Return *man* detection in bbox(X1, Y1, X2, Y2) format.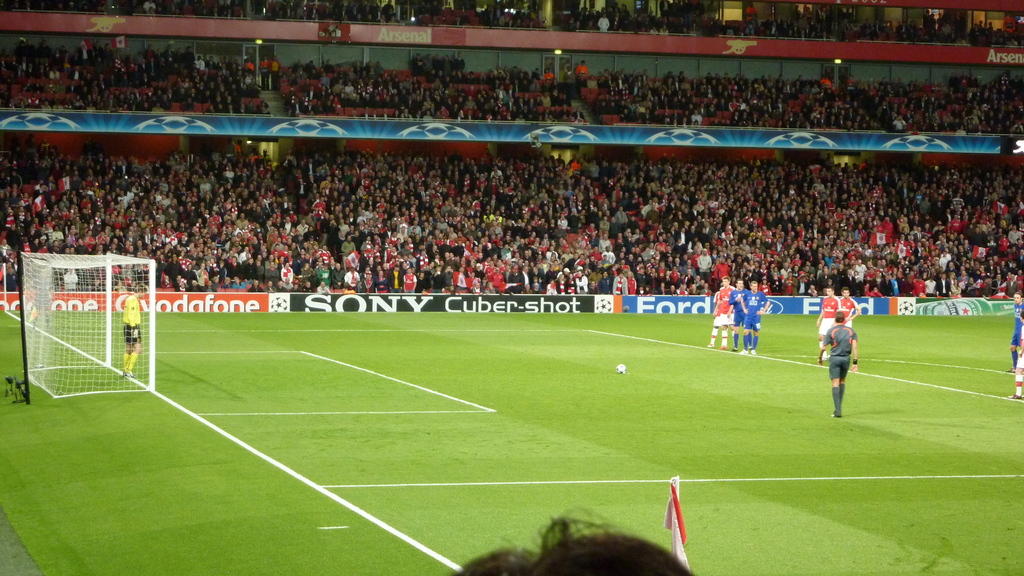
bbox(838, 288, 858, 330).
